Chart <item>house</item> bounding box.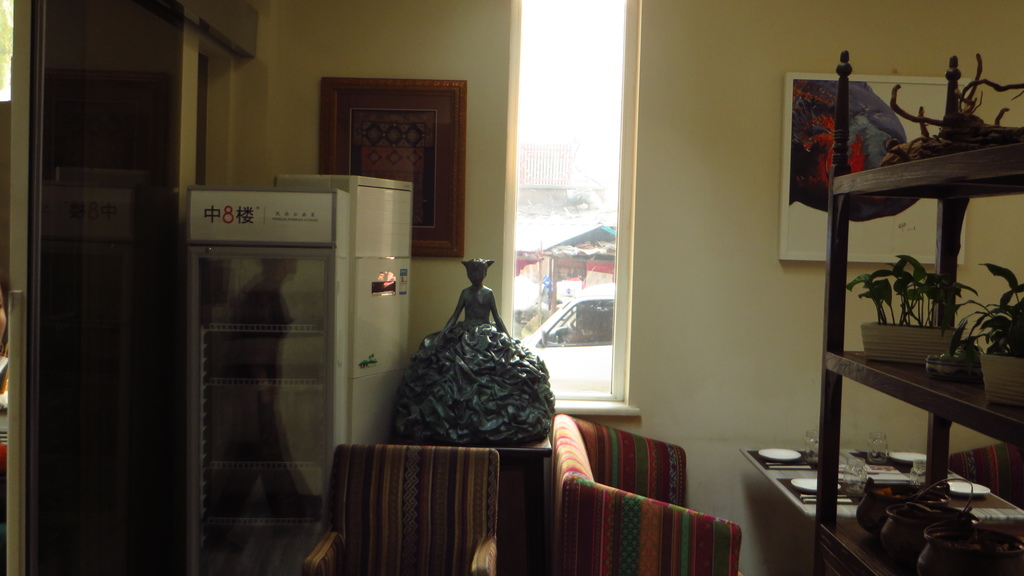
Charted: bbox=[0, 0, 1023, 575].
